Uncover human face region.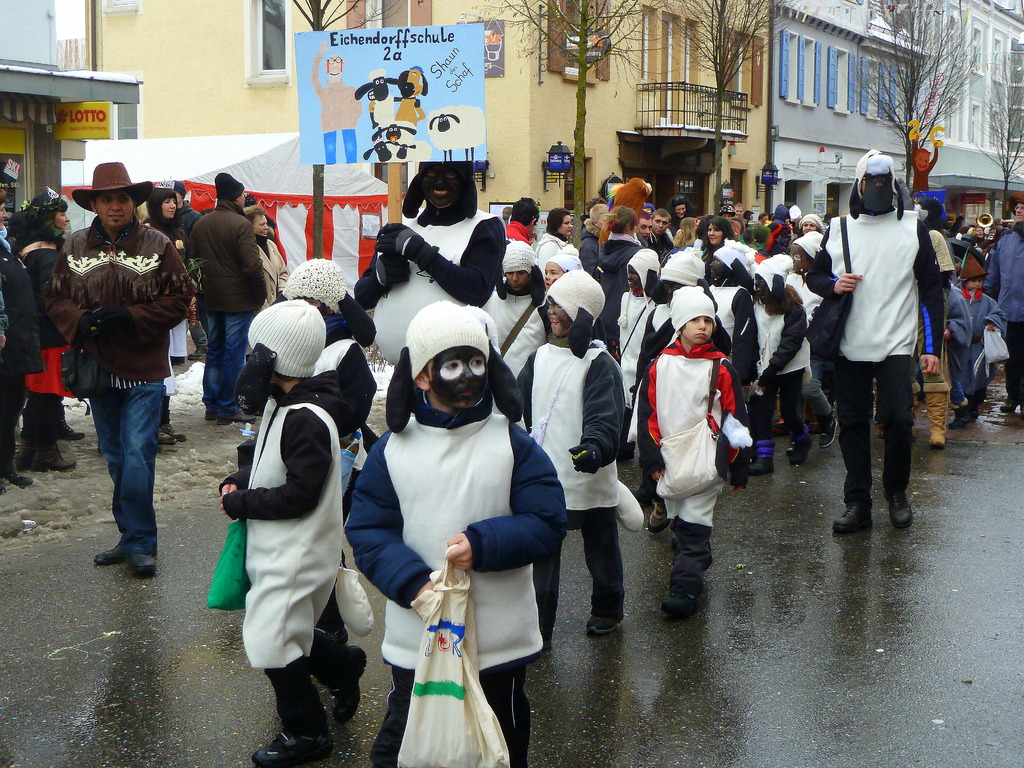
Uncovered: region(324, 54, 345, 74).
